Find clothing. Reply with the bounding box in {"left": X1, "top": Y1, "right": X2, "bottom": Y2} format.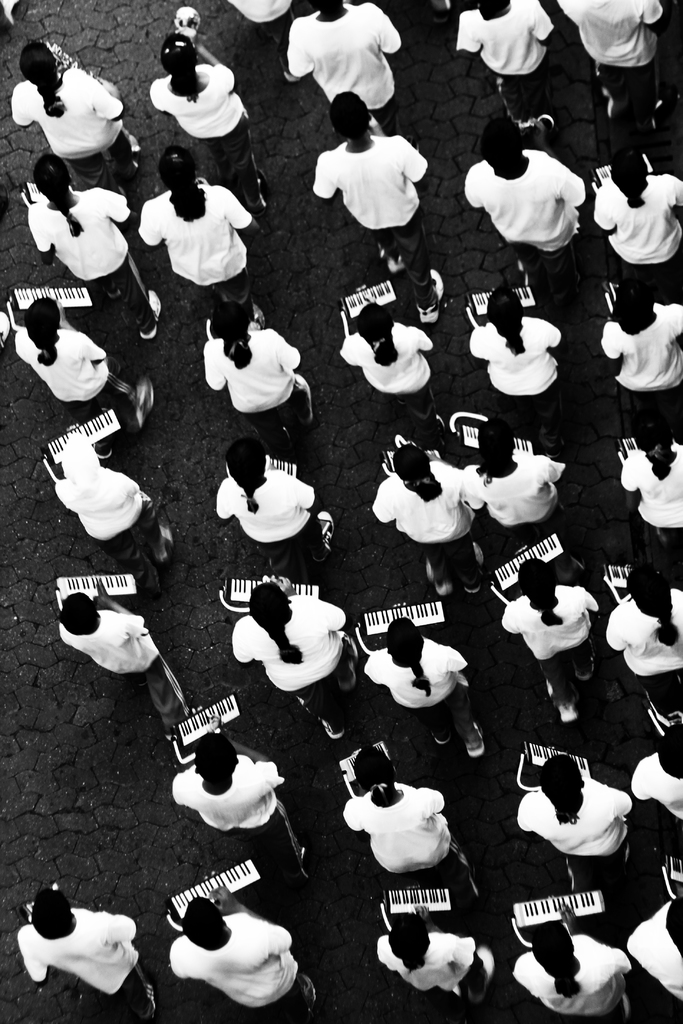
{"left": 16, "top": 330, "right": 179, "bottom": 420}.
